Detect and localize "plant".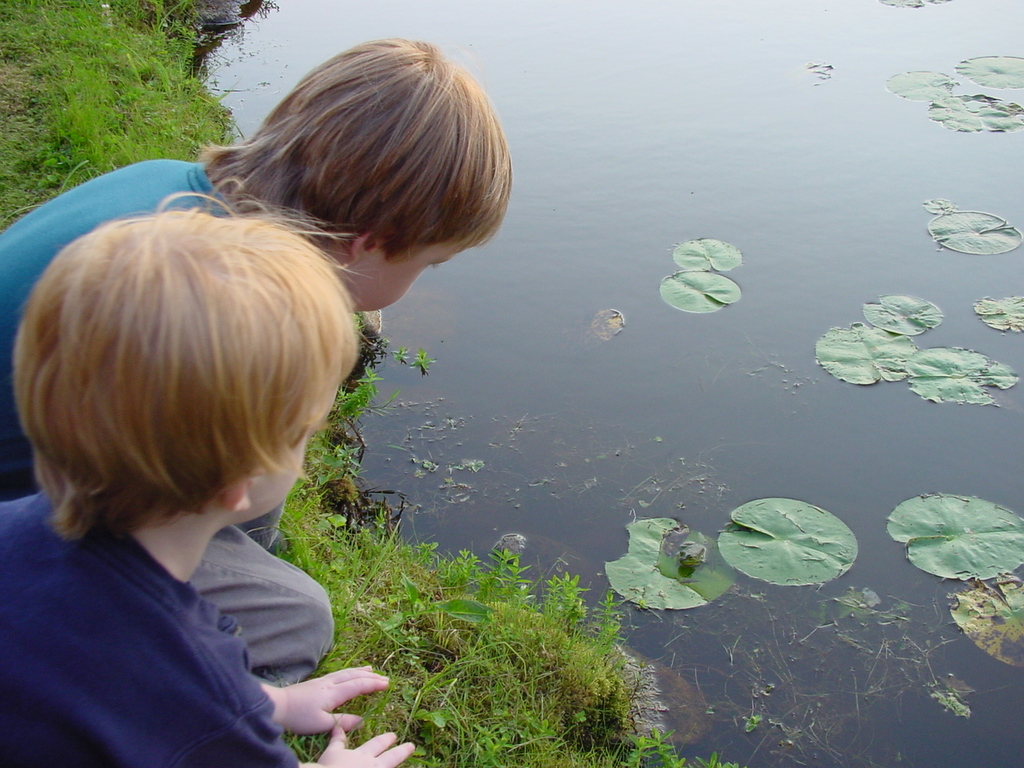
Localized at detection(590, 588, 630, 648).
